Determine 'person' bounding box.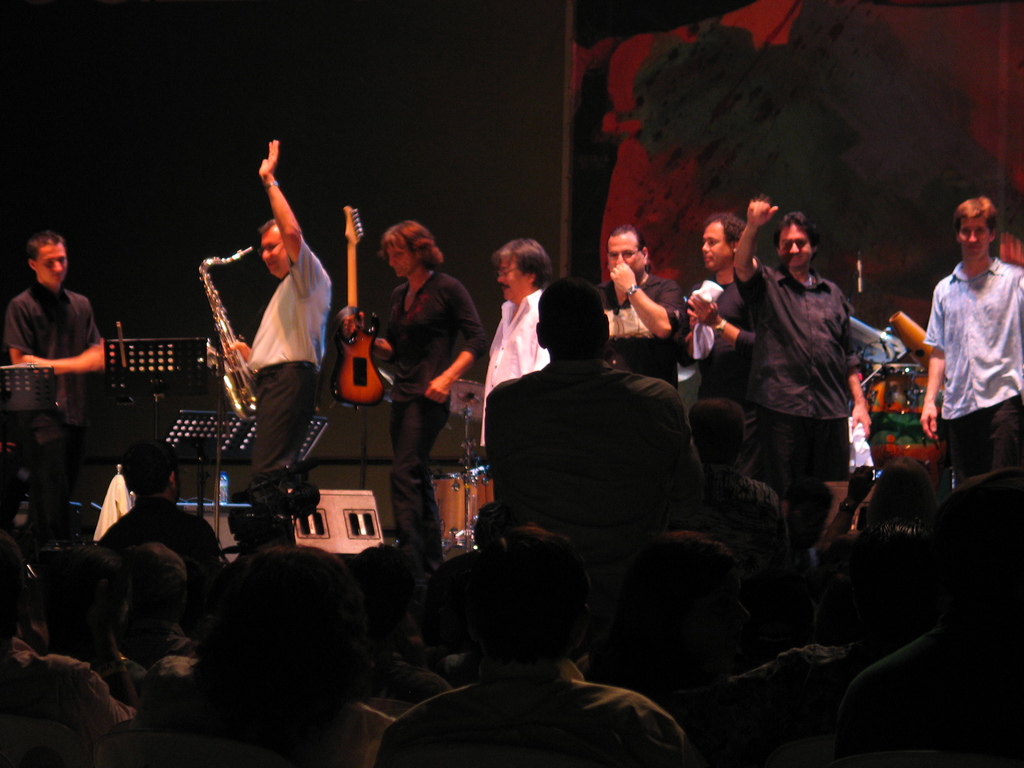
Determined: [174,538,223,717].
